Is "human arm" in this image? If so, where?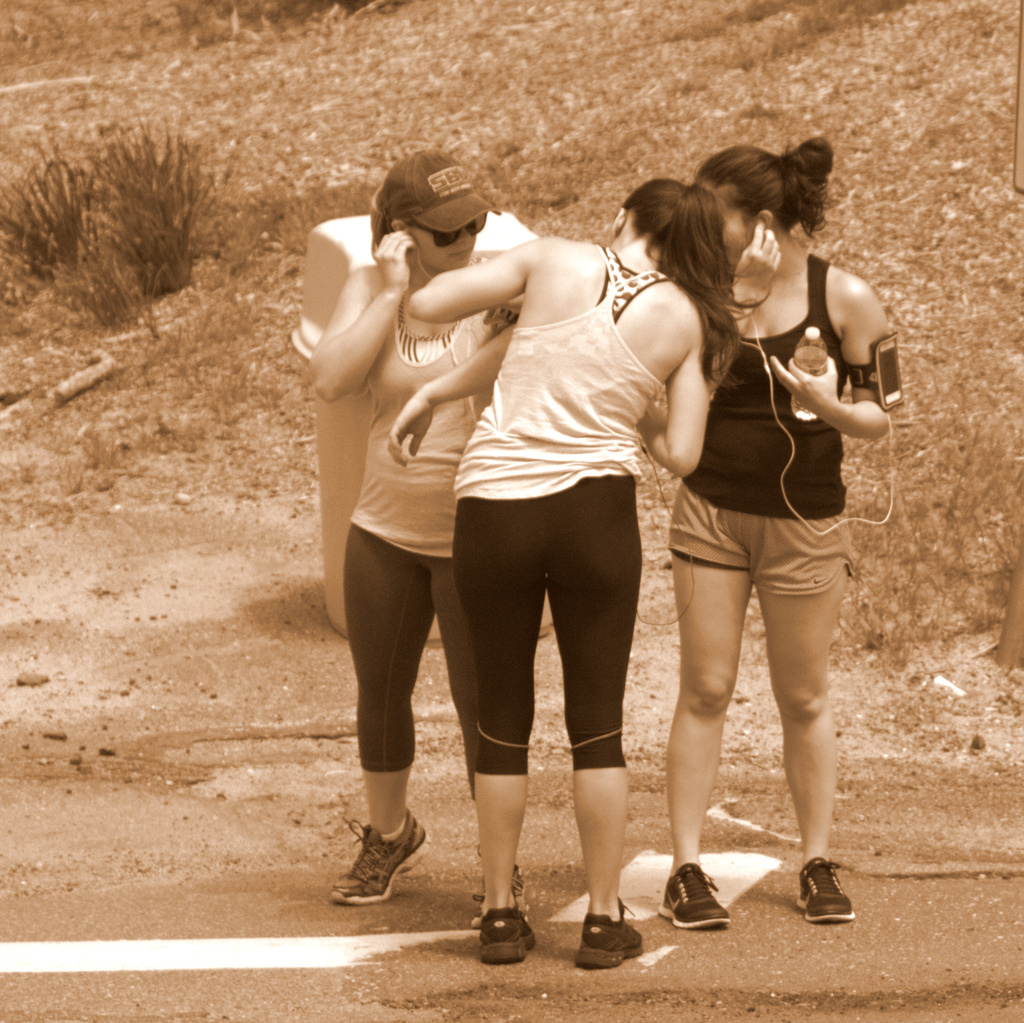
Yes, at box(773, 286, 897, 437).
